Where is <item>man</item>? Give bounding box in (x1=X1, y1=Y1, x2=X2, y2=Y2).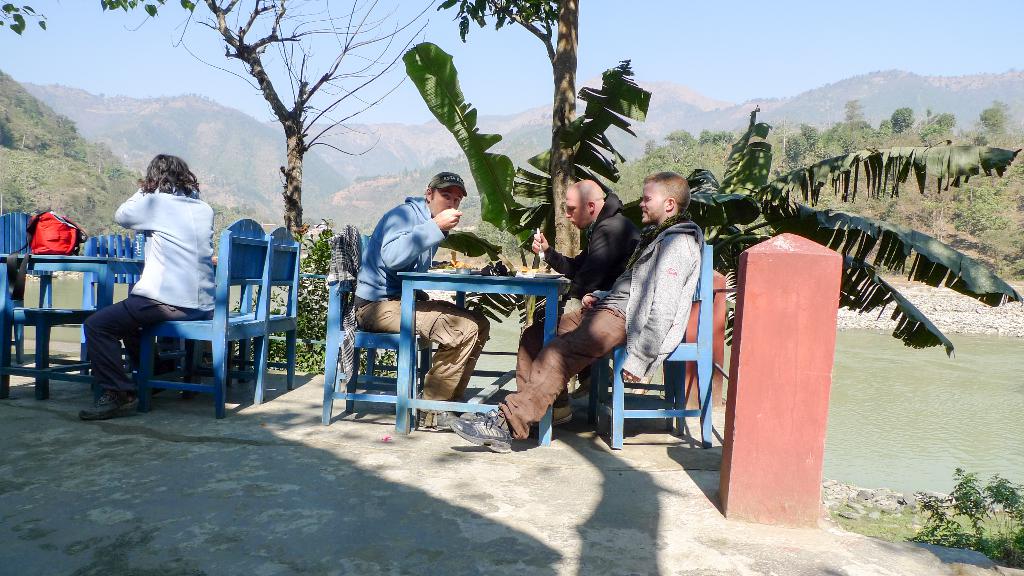
(x1=80, y1=149, x2=243, y2=422).
